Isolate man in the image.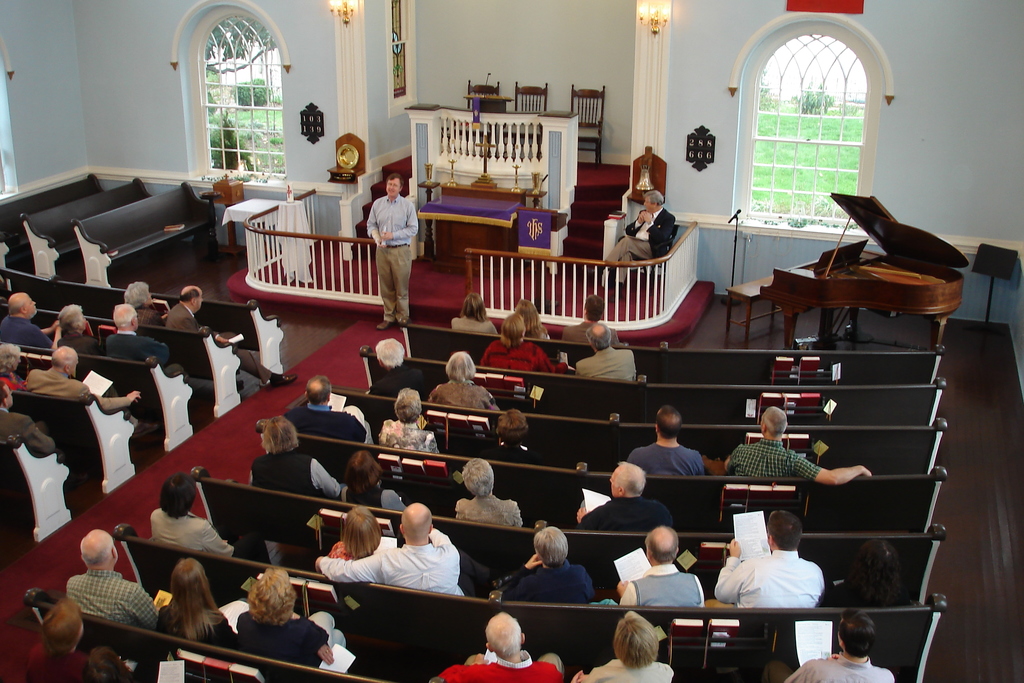
Isolated region: Rect(309, 501, 499, 604).
